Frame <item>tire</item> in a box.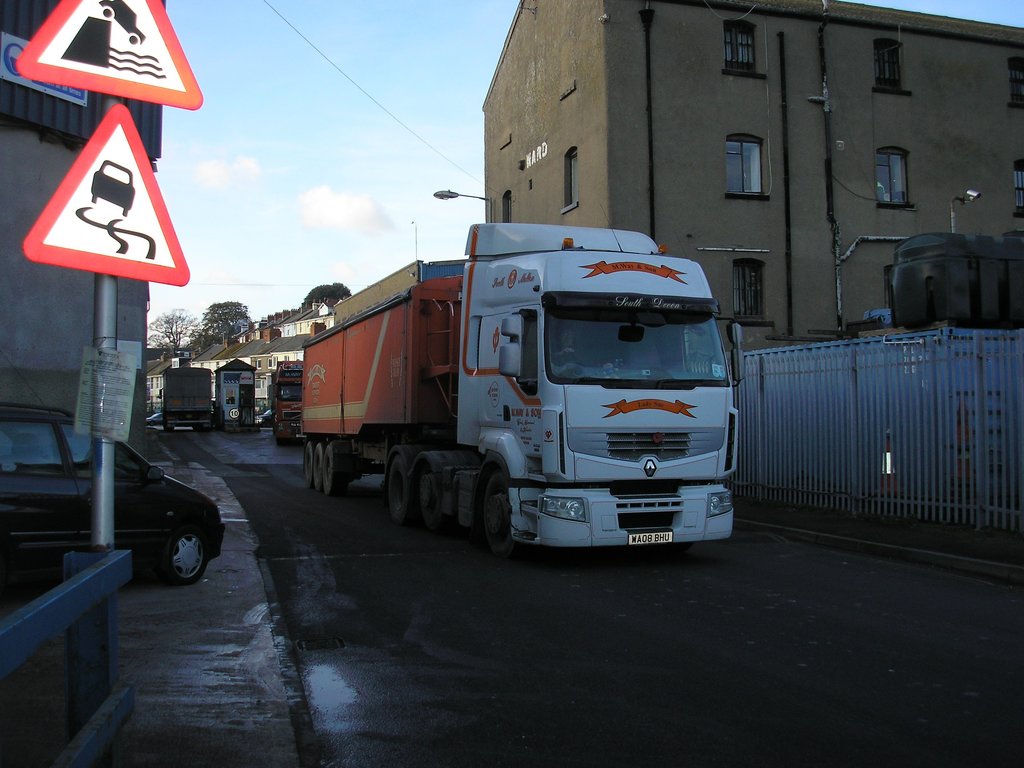
(x1=157, y1=516, x2=207, y2=585).
